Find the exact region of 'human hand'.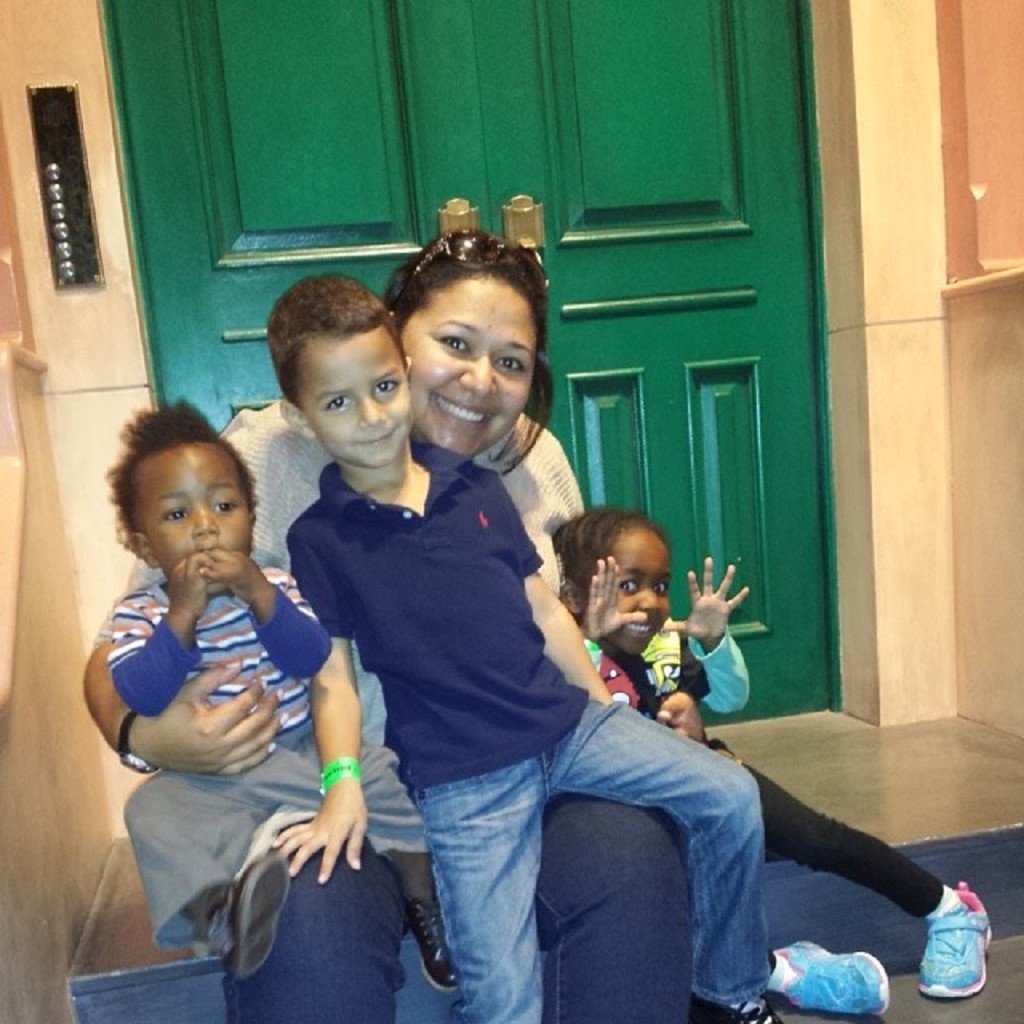
Exact region: pyautogui.locateOnScreen(165, 552, 210, 624).
